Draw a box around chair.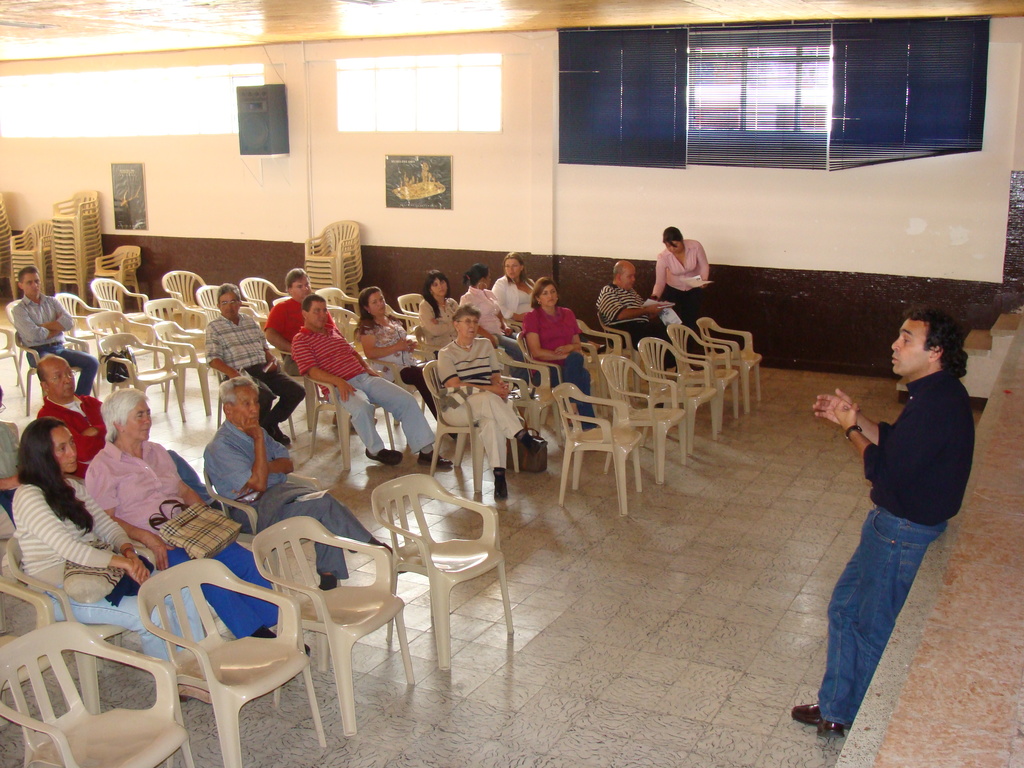
left=163, top=268, right=211, bottom=341.
